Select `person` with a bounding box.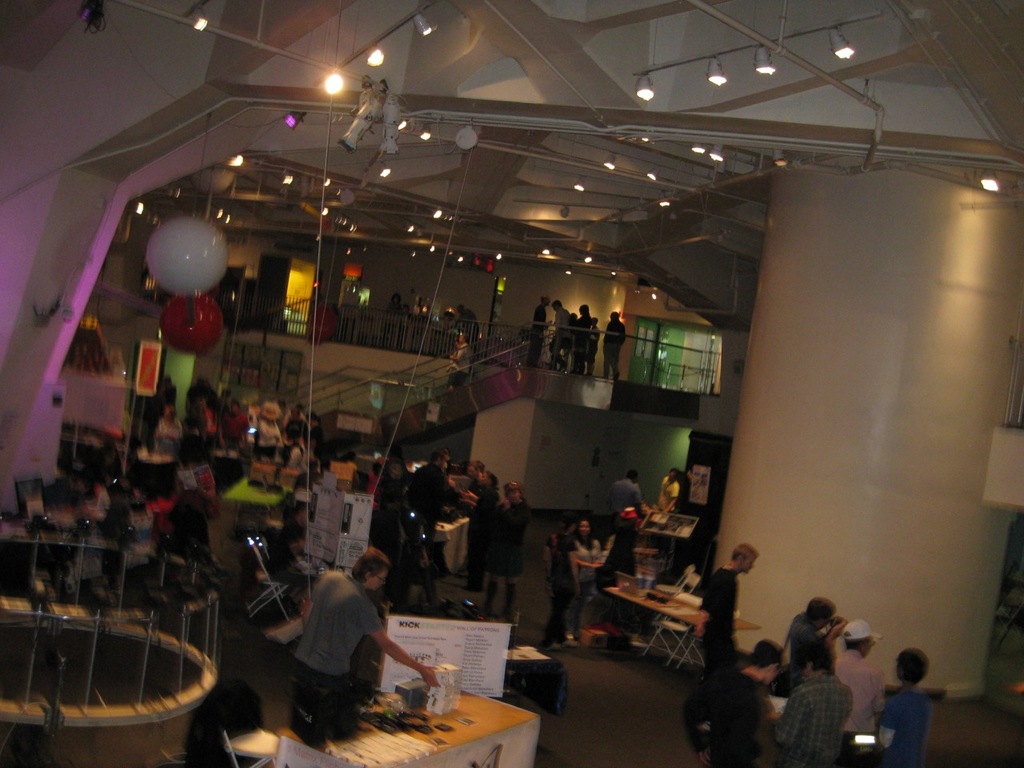
(left=696, top=540, right=762, bottom=654).
